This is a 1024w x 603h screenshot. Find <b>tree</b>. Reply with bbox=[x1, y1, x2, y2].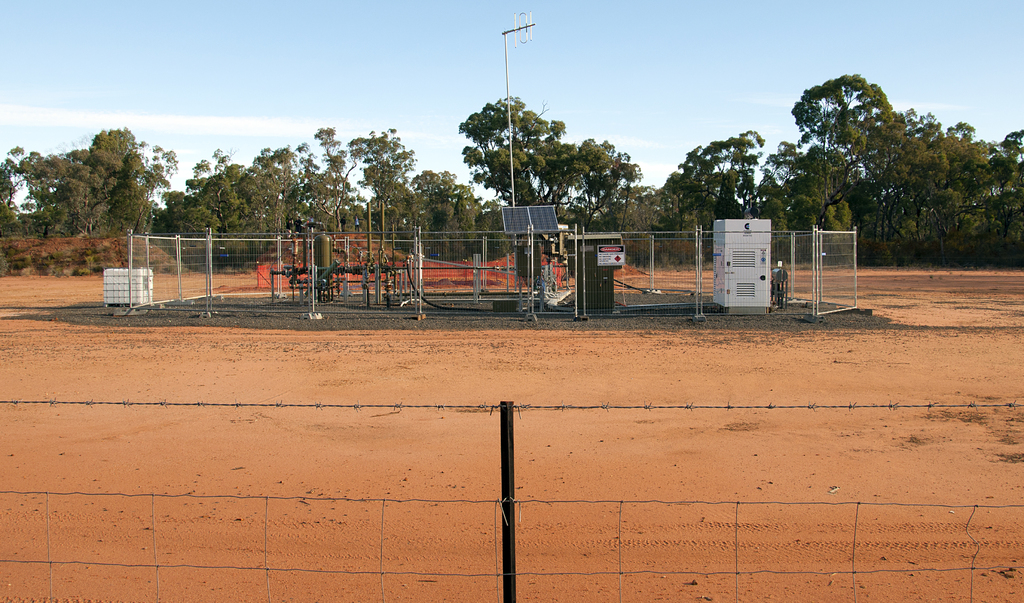
bbox=[33, 122, 159, 241].
